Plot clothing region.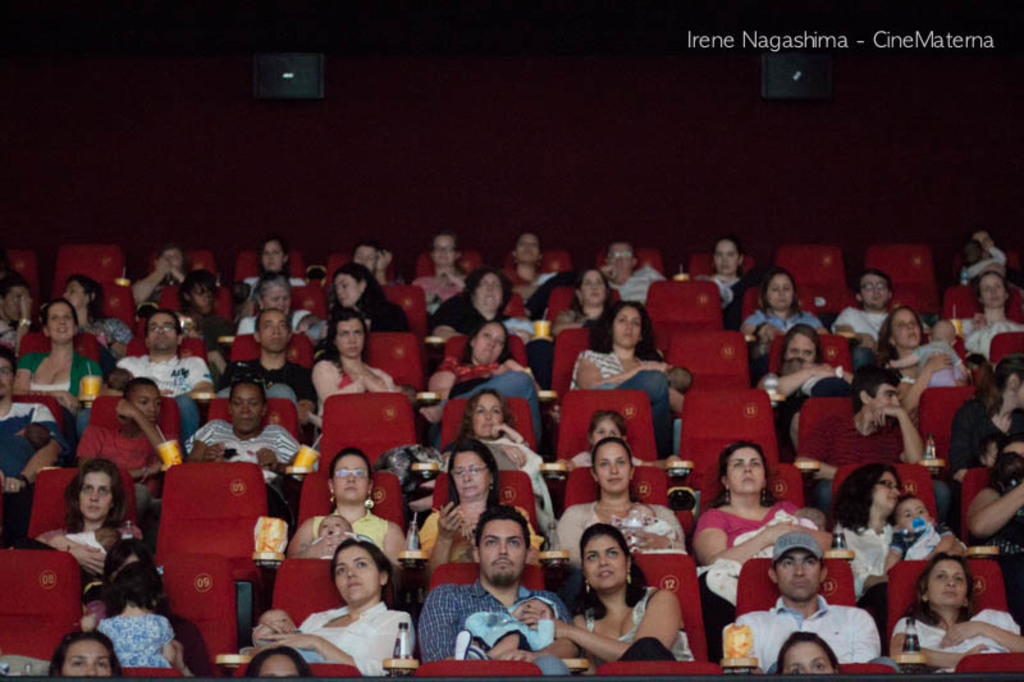
Plotted at left=174, top=418, right=312, bottom=467.
